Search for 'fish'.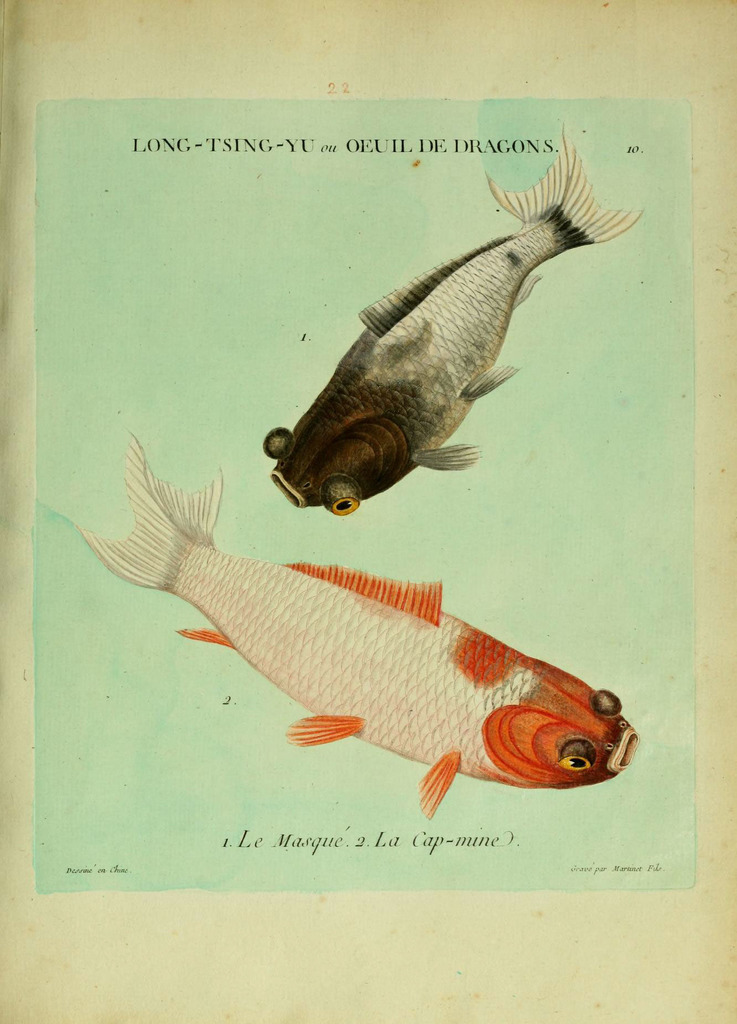
Found at Rect(263, 118, 644, 519).
